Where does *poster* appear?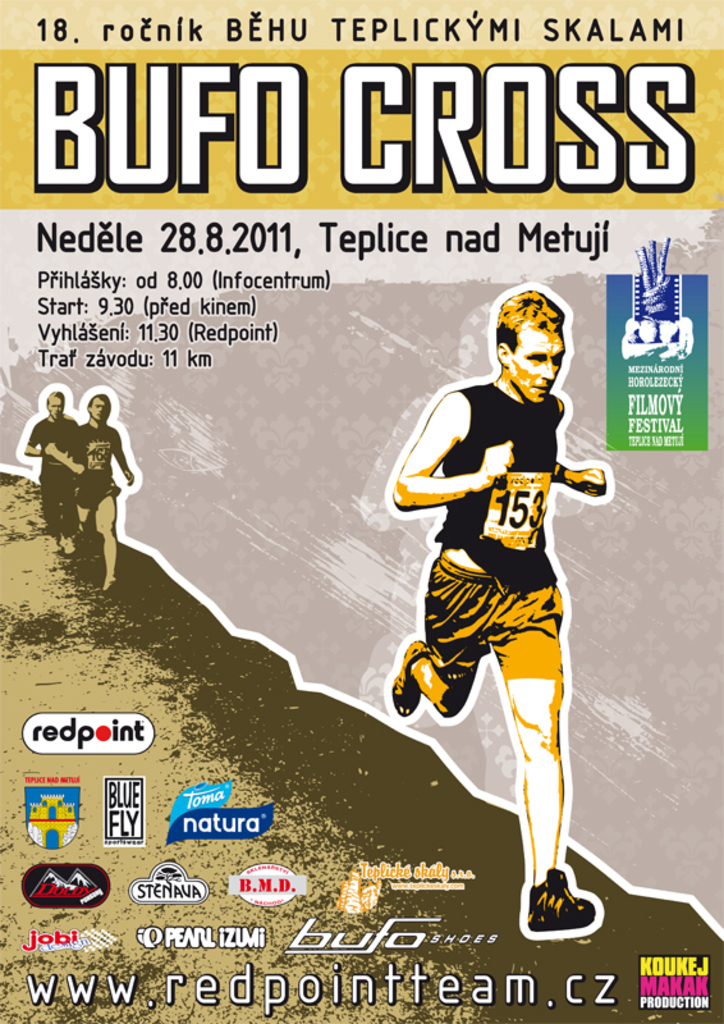
Appears at x1=0, y1=0, x2=723, y2=1023.
